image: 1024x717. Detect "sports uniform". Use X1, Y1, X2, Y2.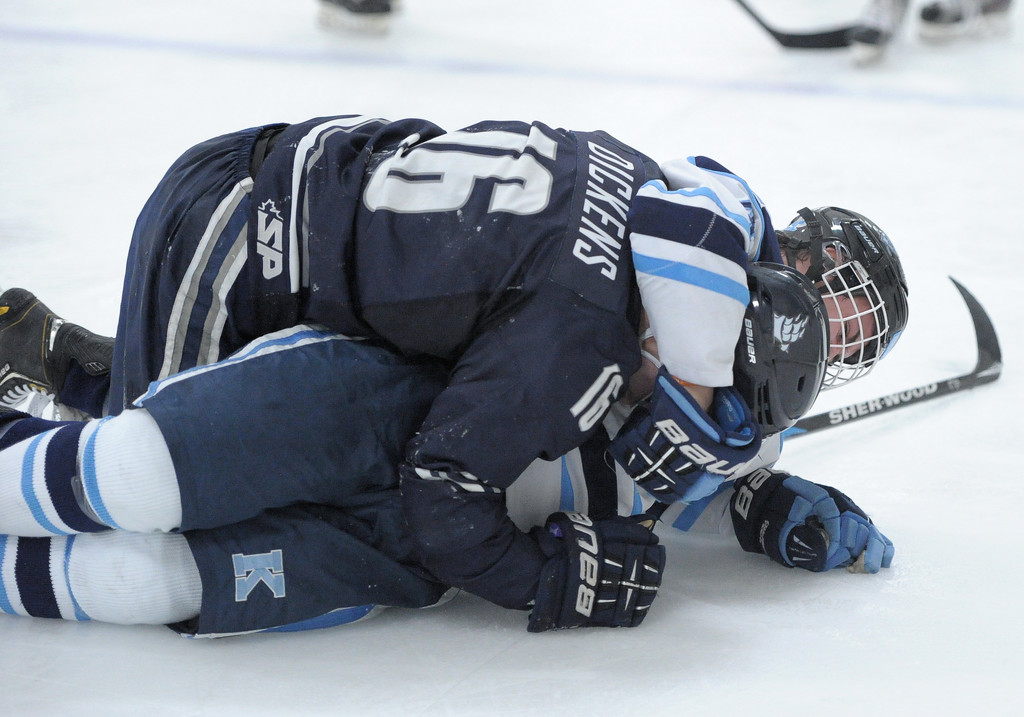
125, 164, 751, 636.
